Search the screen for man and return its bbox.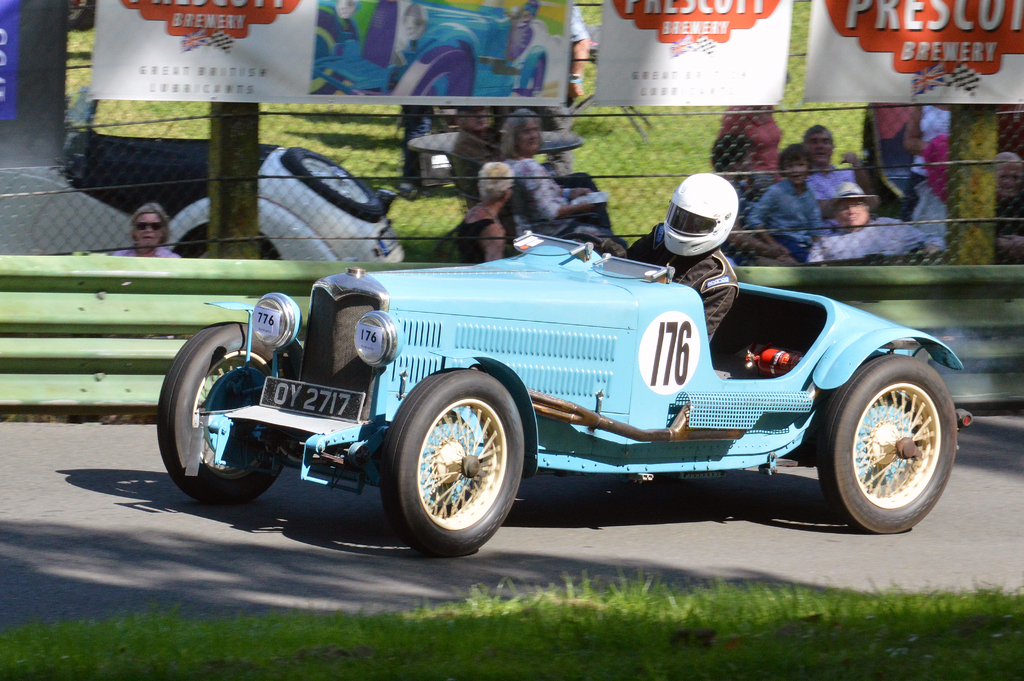
Found: {"x1": 591, "y1": 171, "x2": 741, "y2": 341}.
